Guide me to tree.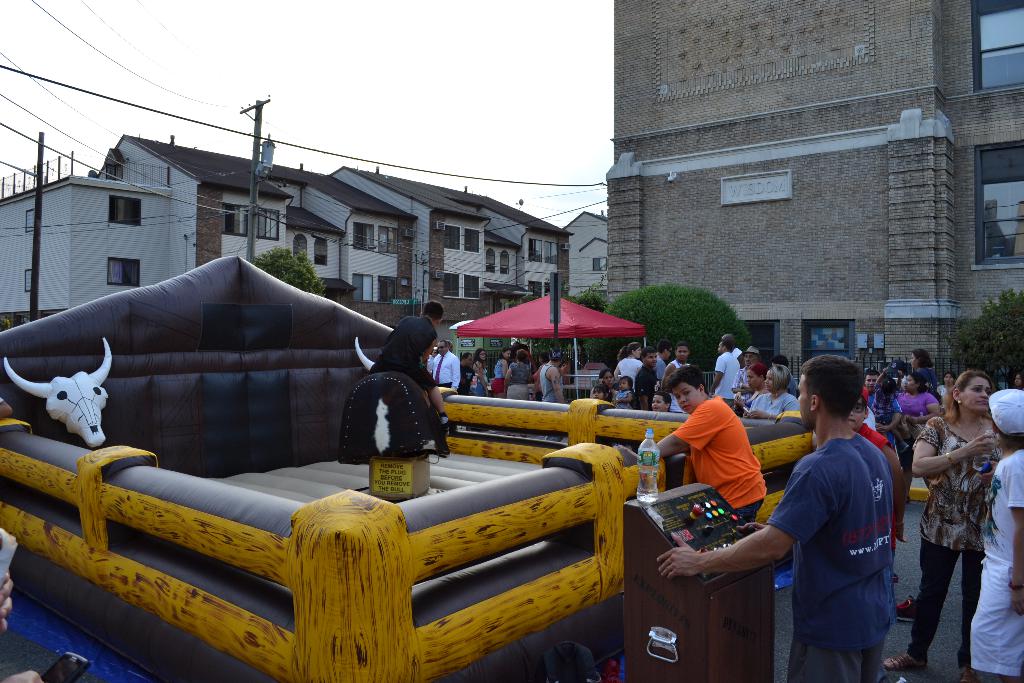
Guidance: bbox=(253, 246, 326, 296).
